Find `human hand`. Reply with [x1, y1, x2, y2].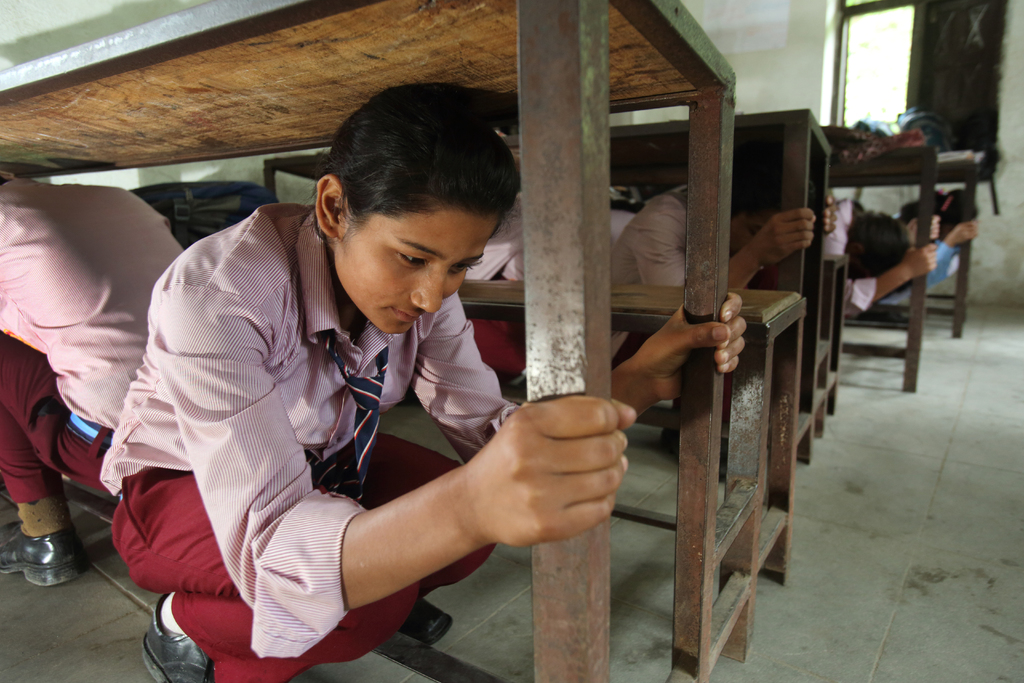
[820, 188, 836, 238].
